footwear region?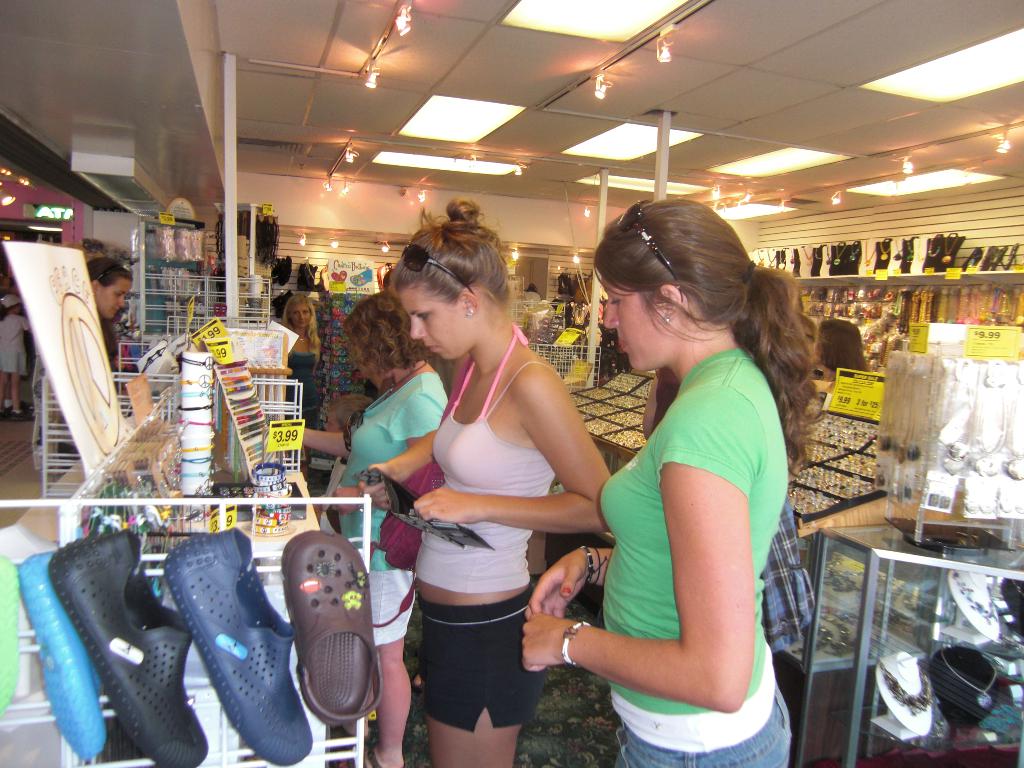
<region>51, 530, 211, 767</region>
